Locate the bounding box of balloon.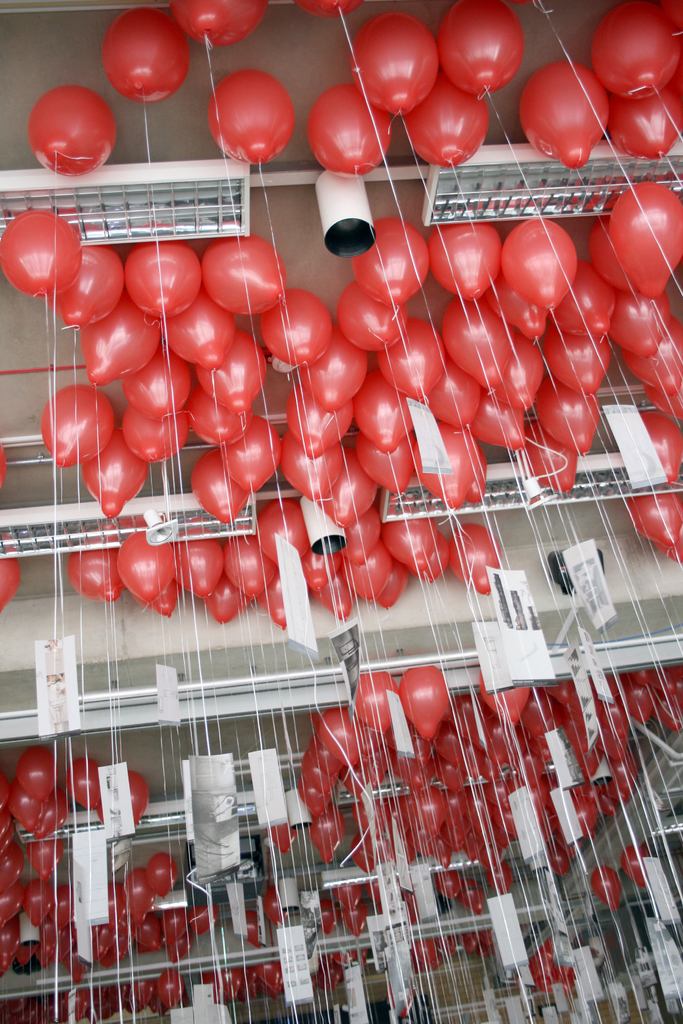
Bounding box: {"left": 5, "top": 780, "right": 42, "bottom": 836}.
